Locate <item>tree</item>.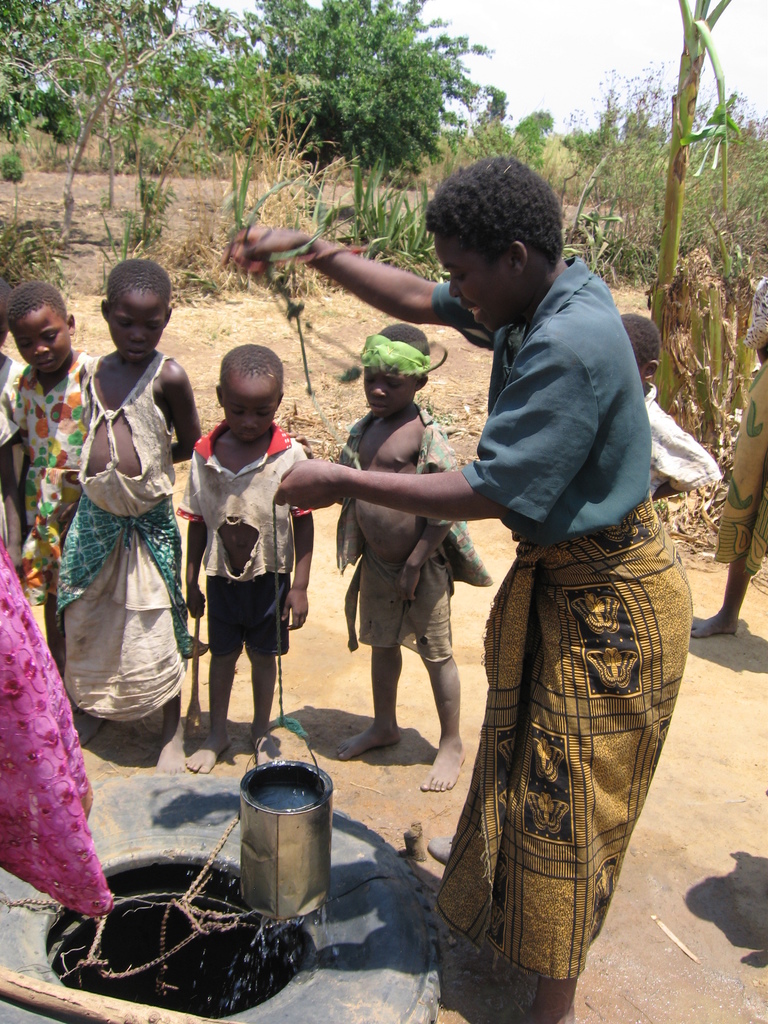
Bounding box: crop(506, 106, 555, 170).
